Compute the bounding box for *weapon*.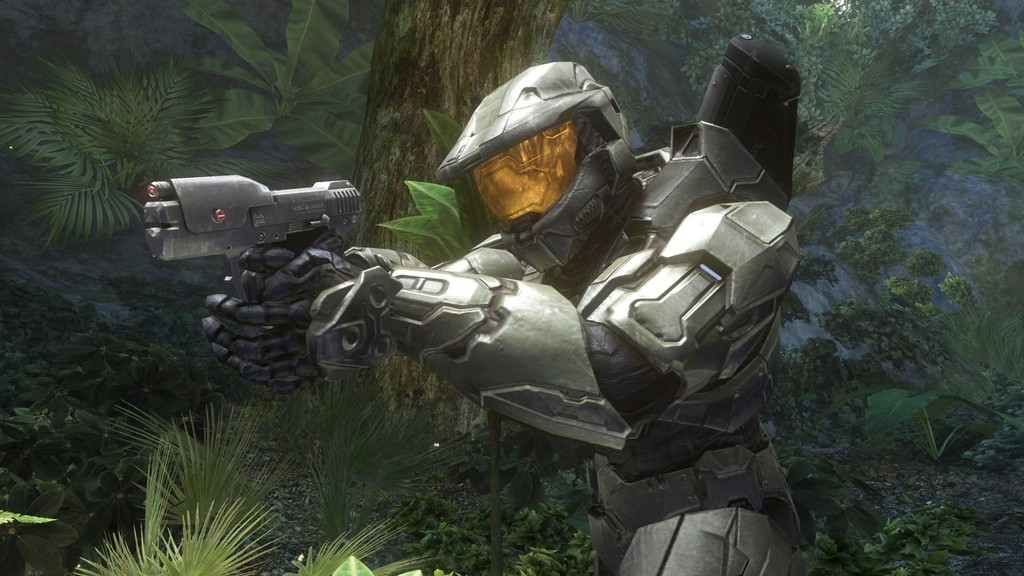
crop(138, 168, 361, 303).
